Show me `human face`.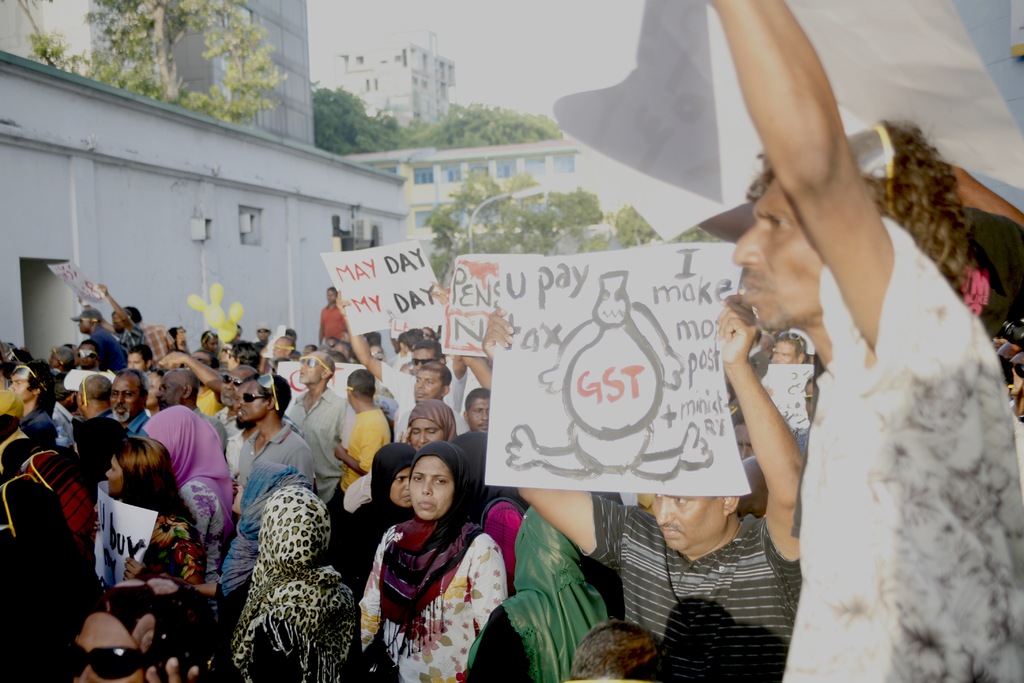
`human face` is here: (left=404, top=417, right=452, bottom=451).
